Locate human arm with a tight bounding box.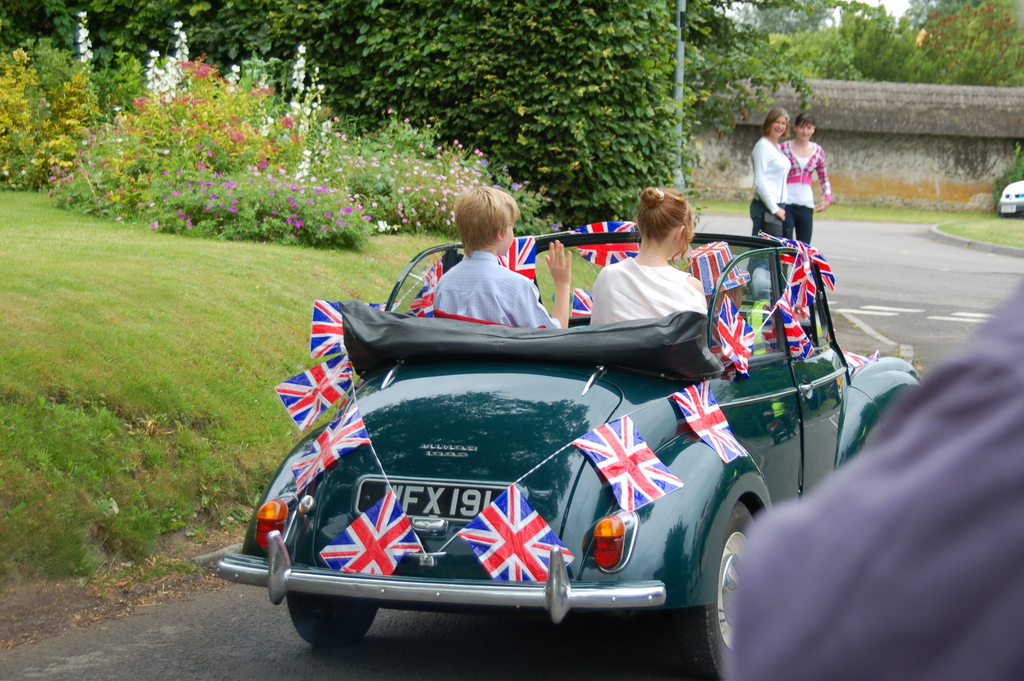
bbox(547, 238, 572, 325).
